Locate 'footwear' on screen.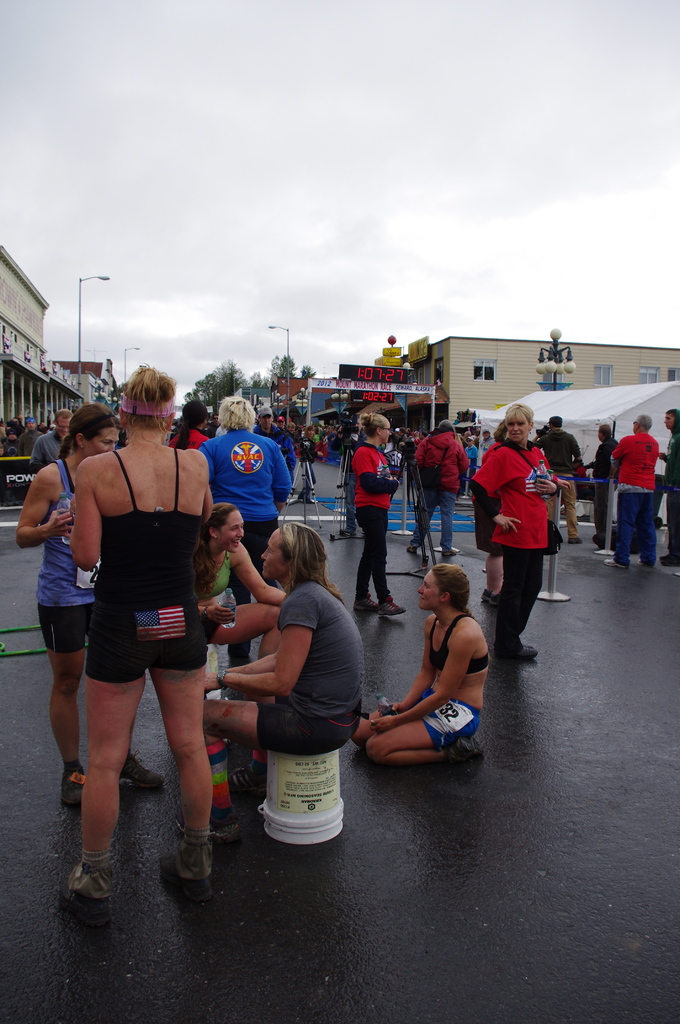
On screen at BBox(608, 556, 620, 568).
